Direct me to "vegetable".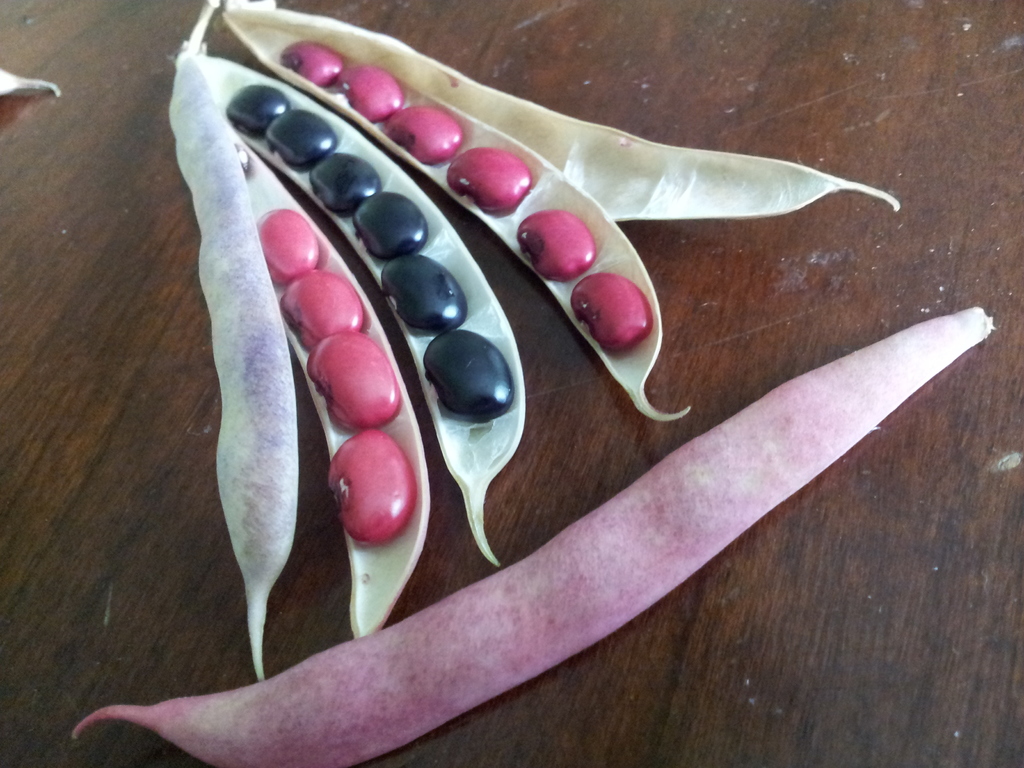
Direction: detection(333, 434, 413, 551).
